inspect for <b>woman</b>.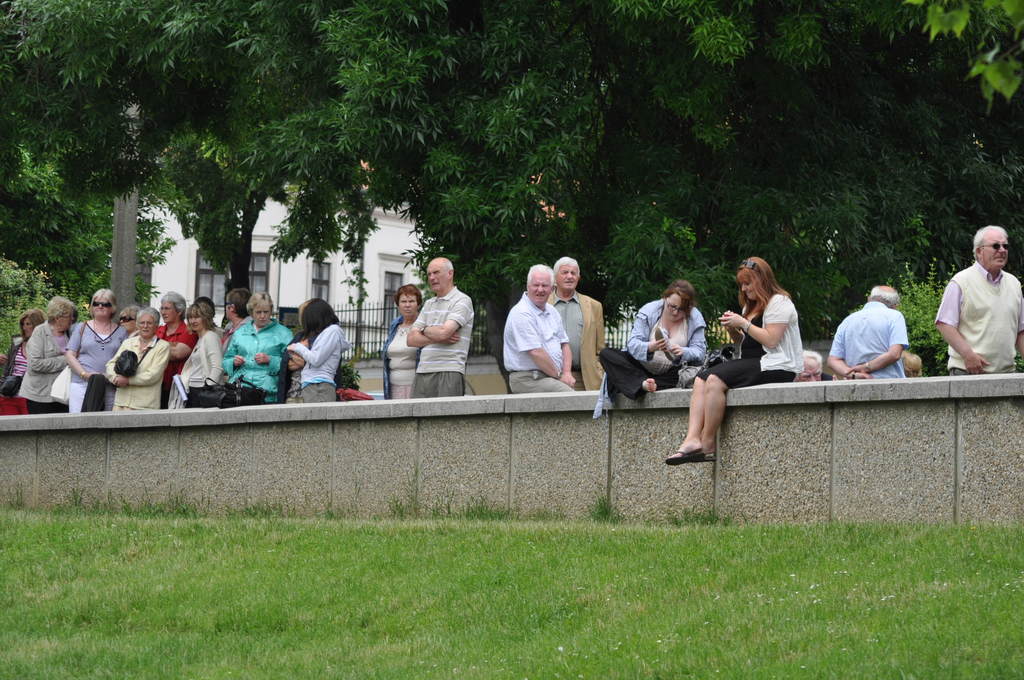
Inspection: region(155, 286, 201, 408).
